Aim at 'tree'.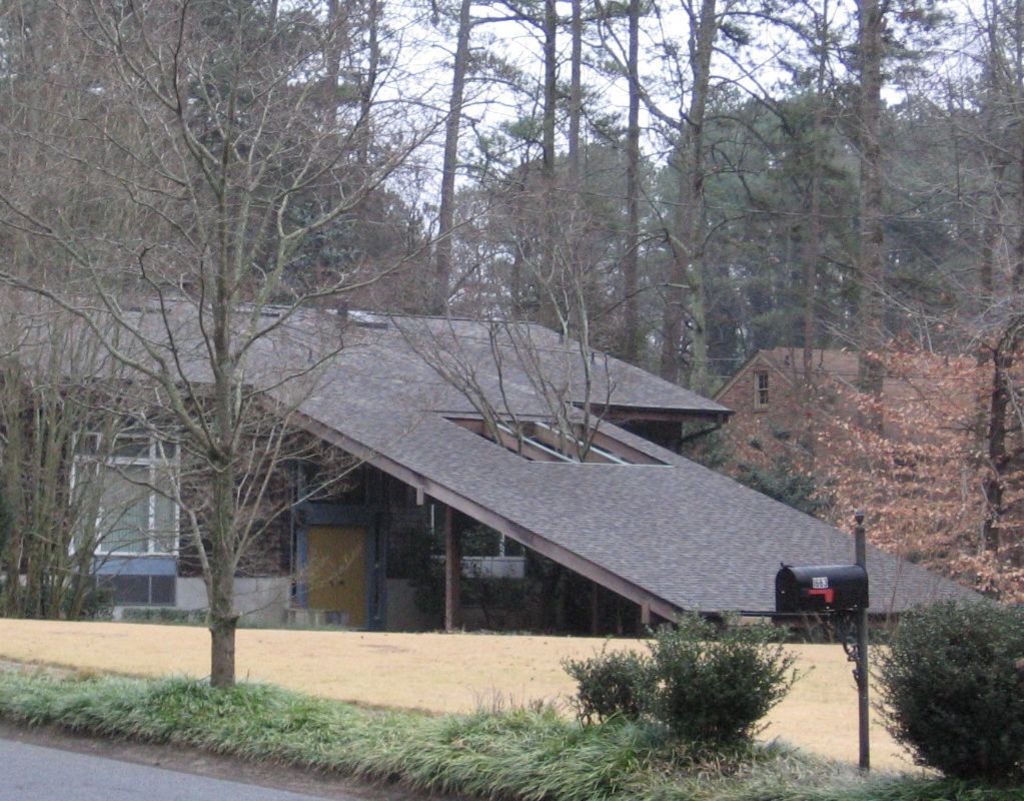
Aimed at 68,23,377,686.
